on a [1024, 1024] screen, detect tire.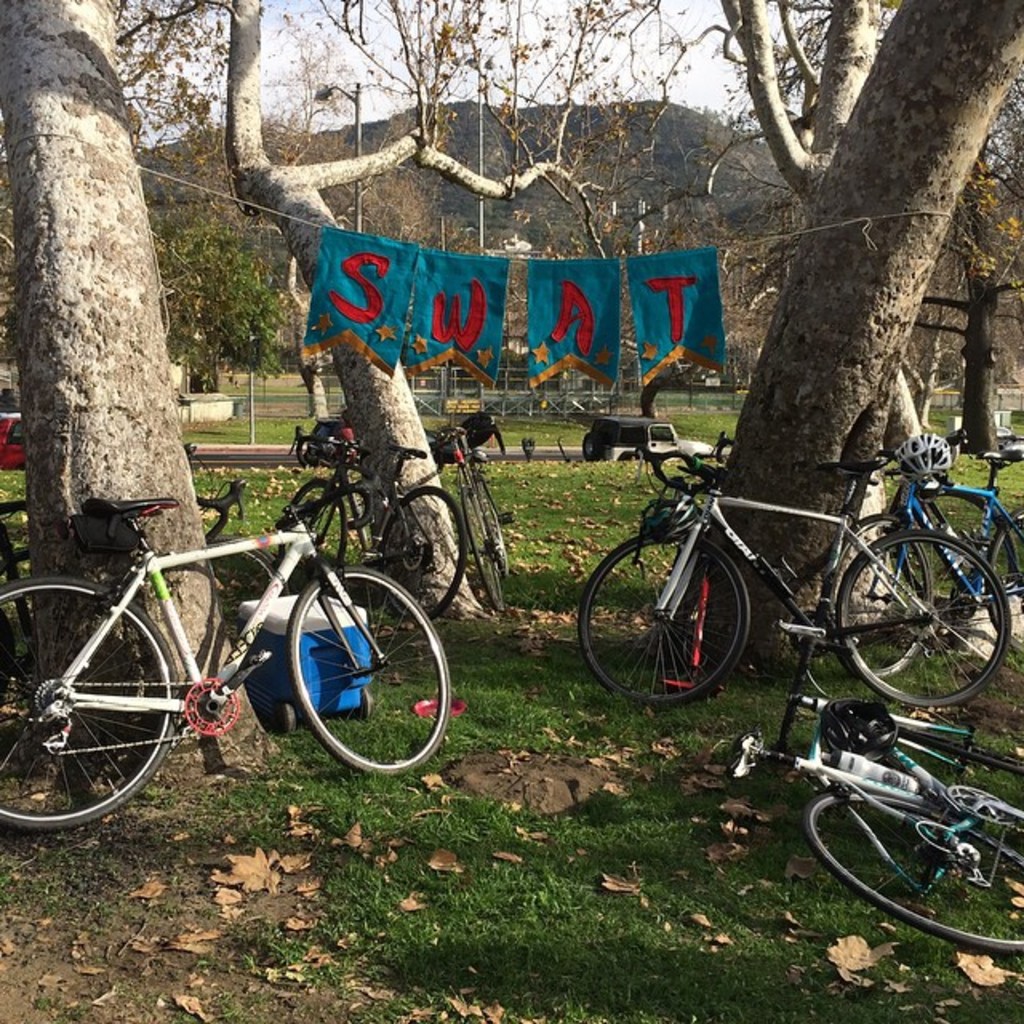
region(270, 475, 349, 578).
